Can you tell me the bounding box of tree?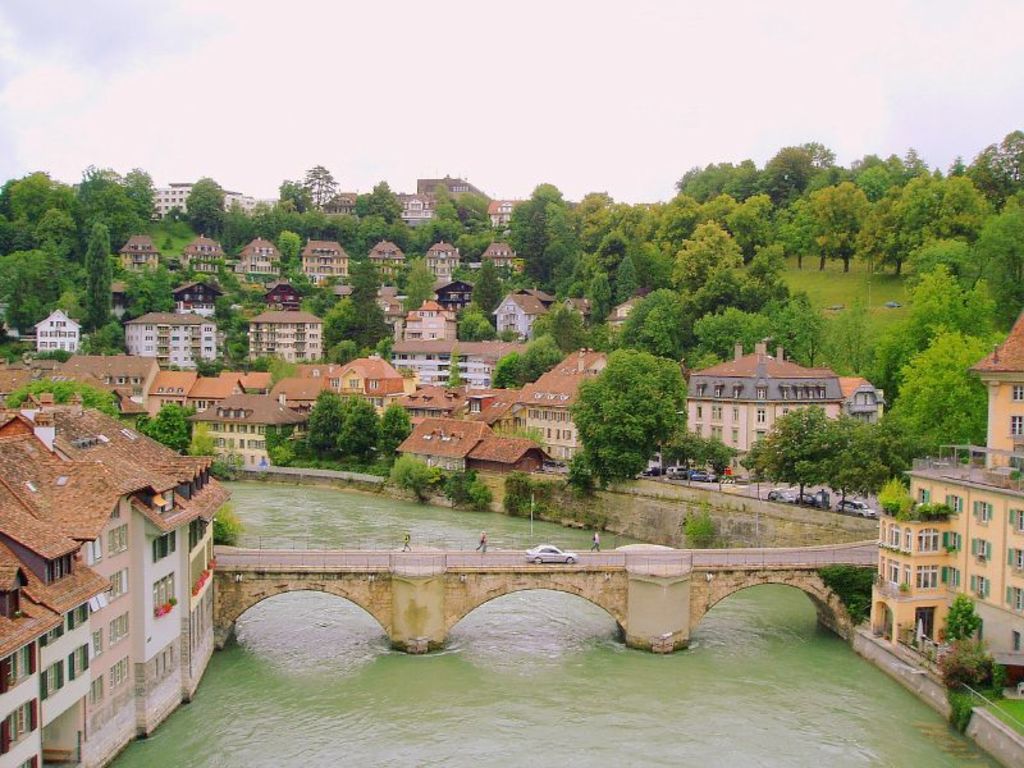
left=124, top=270, right=172, bottom=324.
